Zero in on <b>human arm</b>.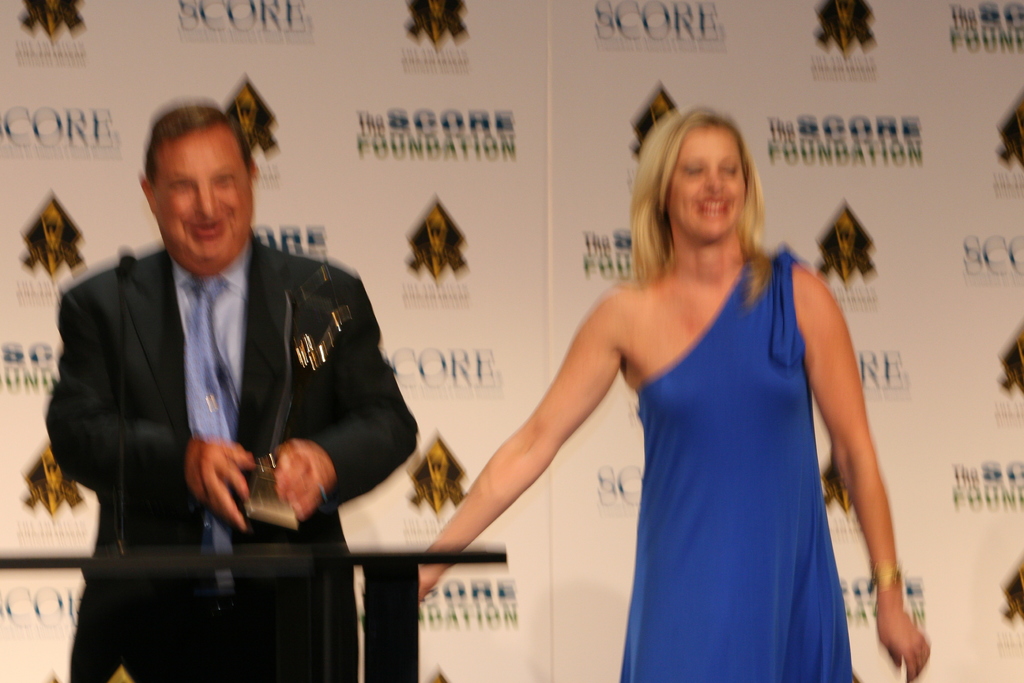
Zeroed in: Rect(39, 283, 260, 532).
